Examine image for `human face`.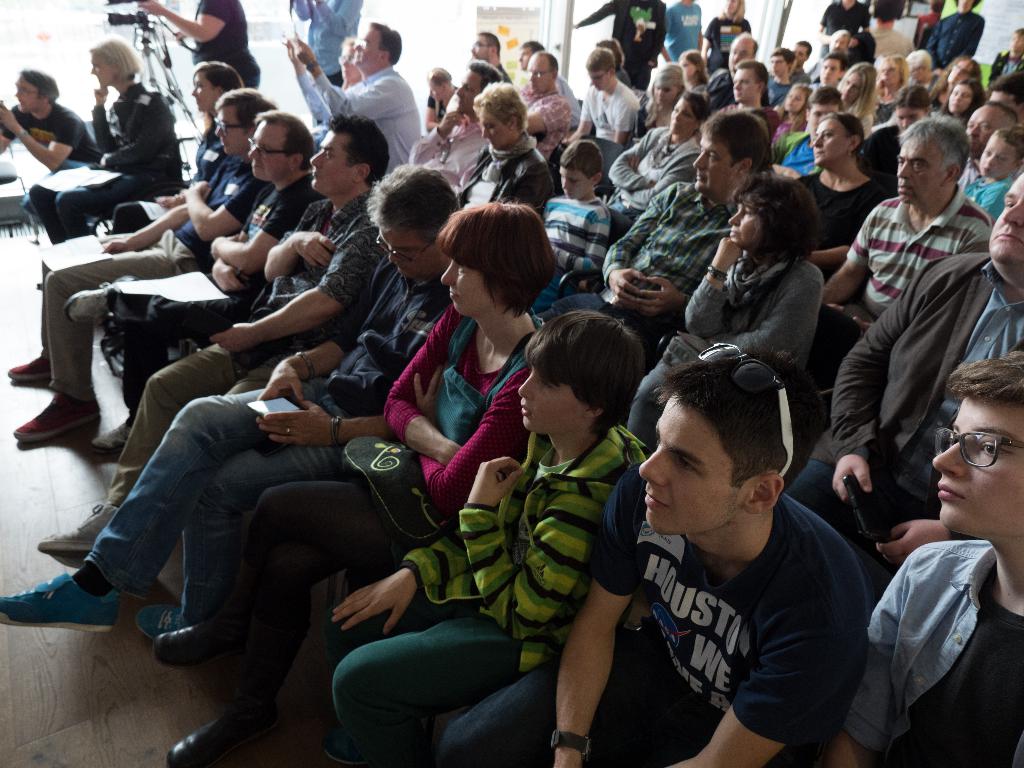
Examination result: {"x1": 339, "y1": 33, "x2": 356, "y2": 73}.
